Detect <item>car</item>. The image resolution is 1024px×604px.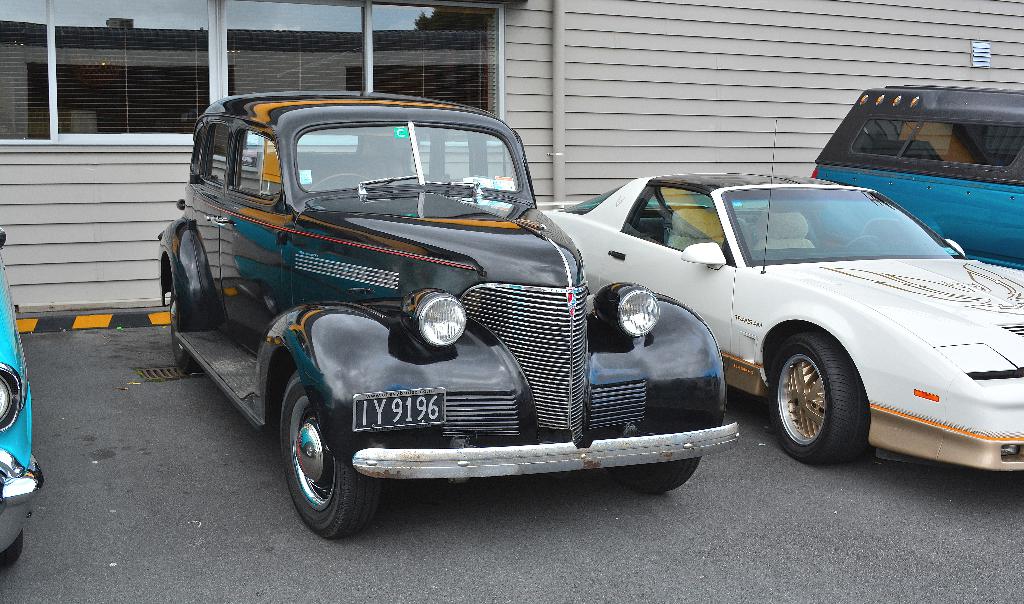
box=[813, 89, 1023, 270].
